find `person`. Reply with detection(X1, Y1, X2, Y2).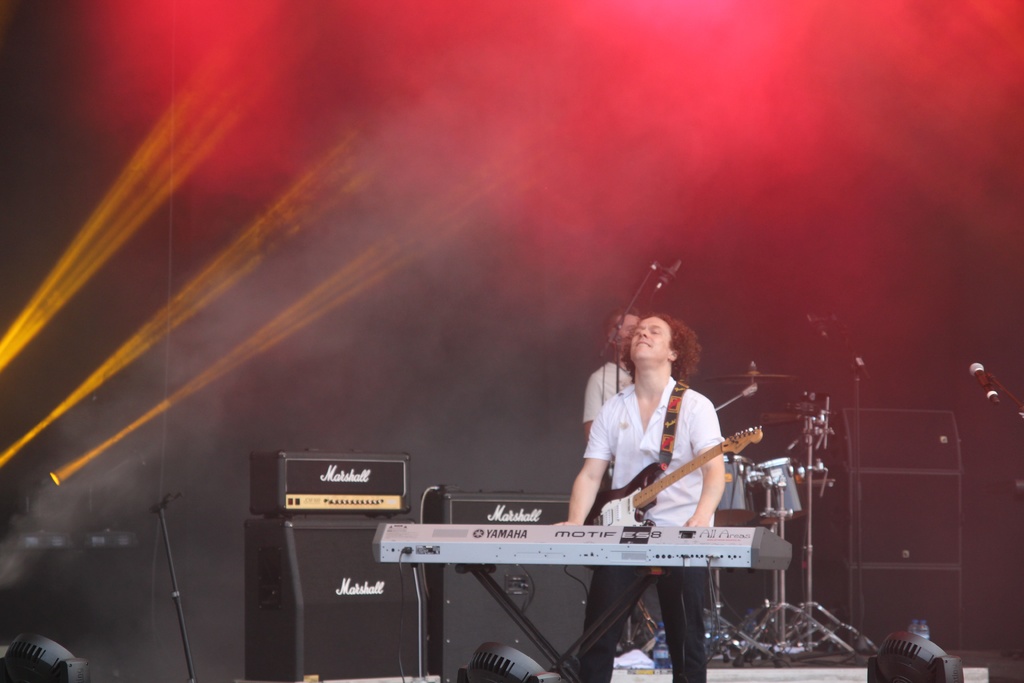
detection(585, 311, 733, 668).
